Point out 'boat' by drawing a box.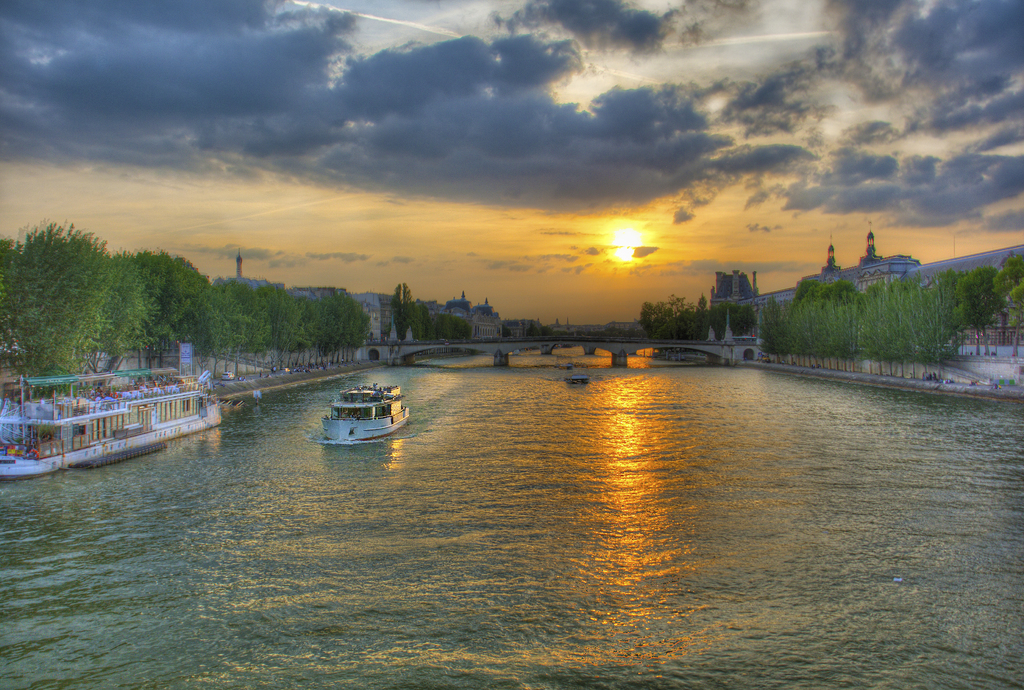
bbox=(308, 382, 410, 446).
